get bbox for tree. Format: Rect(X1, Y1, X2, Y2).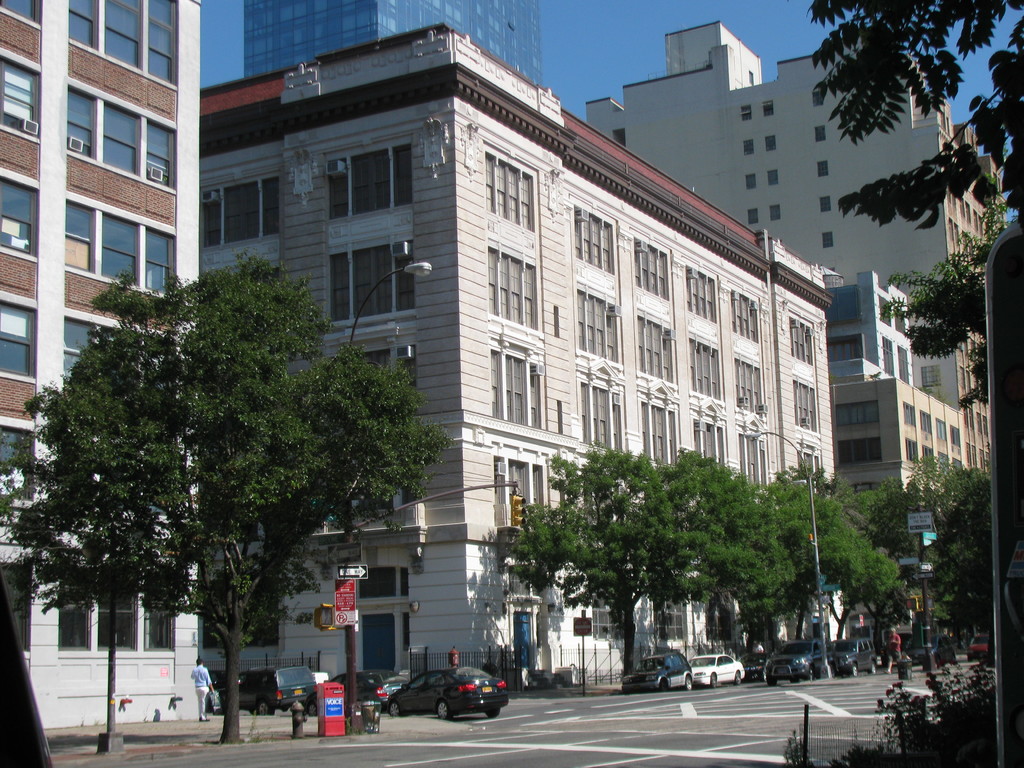
Rect(0, 245, 455, 743).
